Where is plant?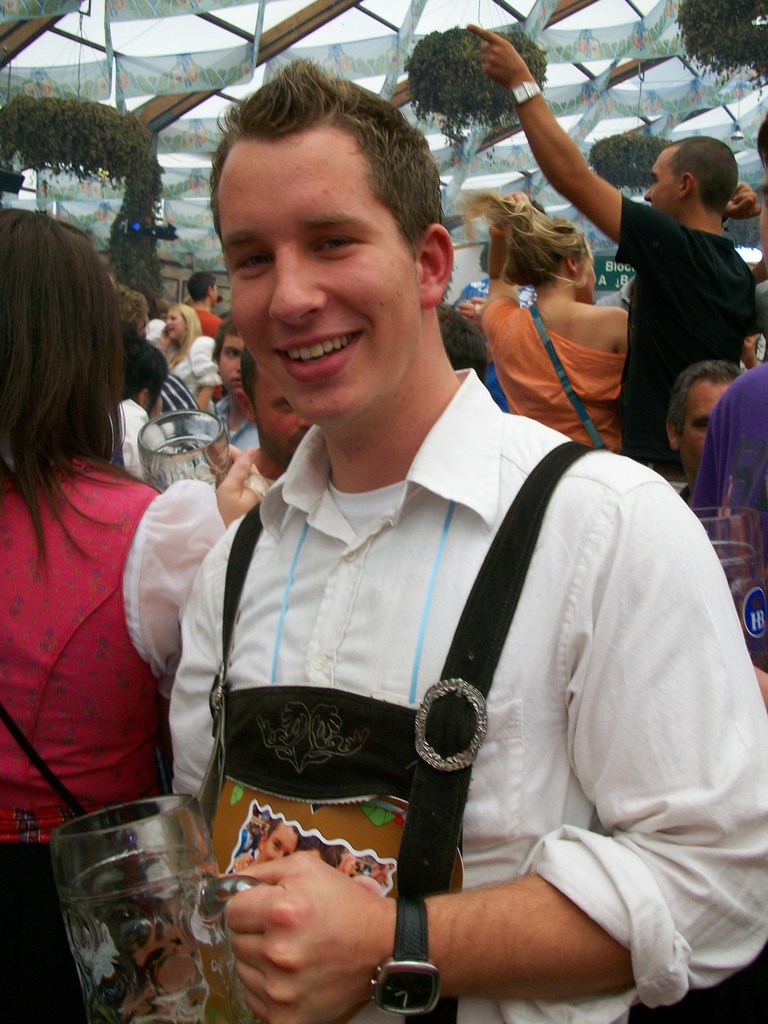
<box>0,80,179,319</box>.
